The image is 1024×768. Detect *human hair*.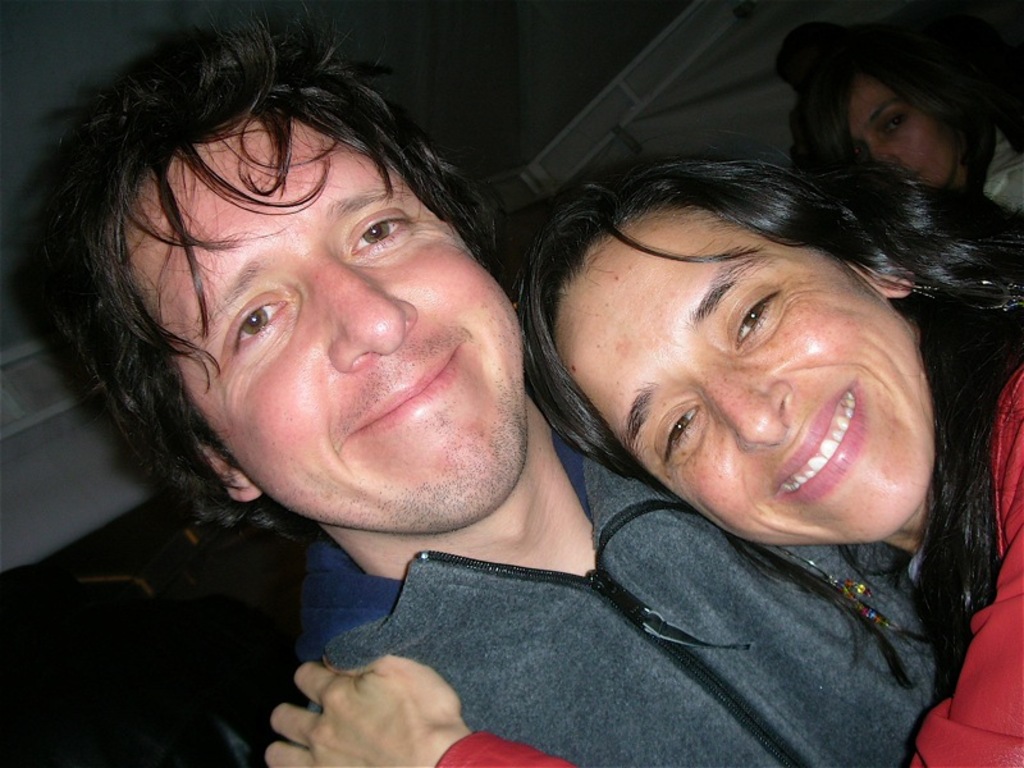
Detection: box=[786, 54, 1023, 196].
